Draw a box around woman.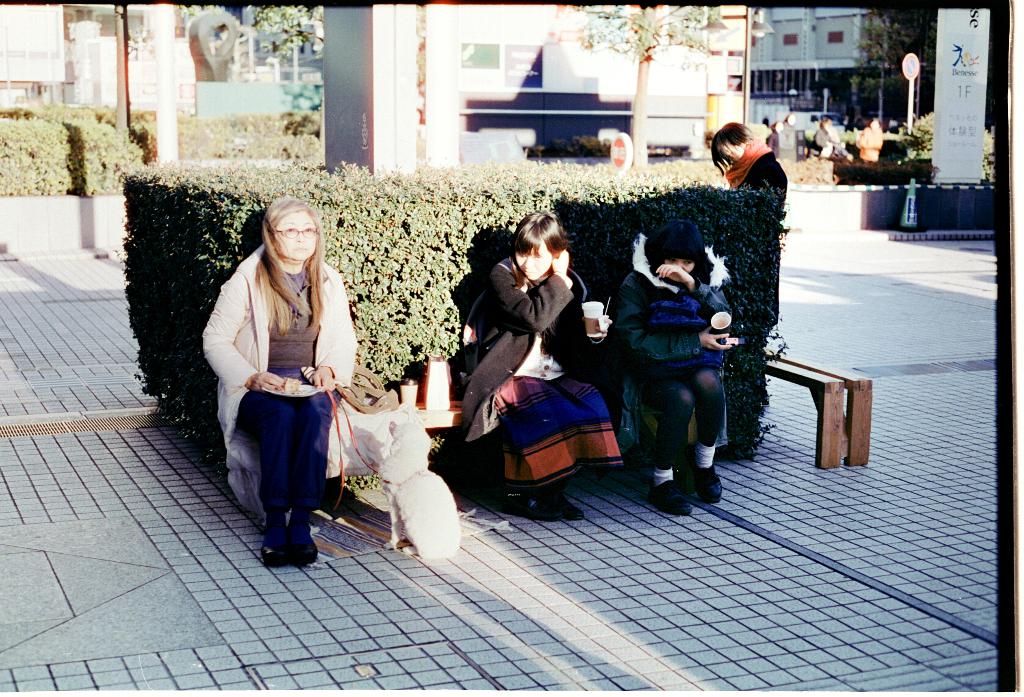
left=209, top=189, right=362, bottom=573.
